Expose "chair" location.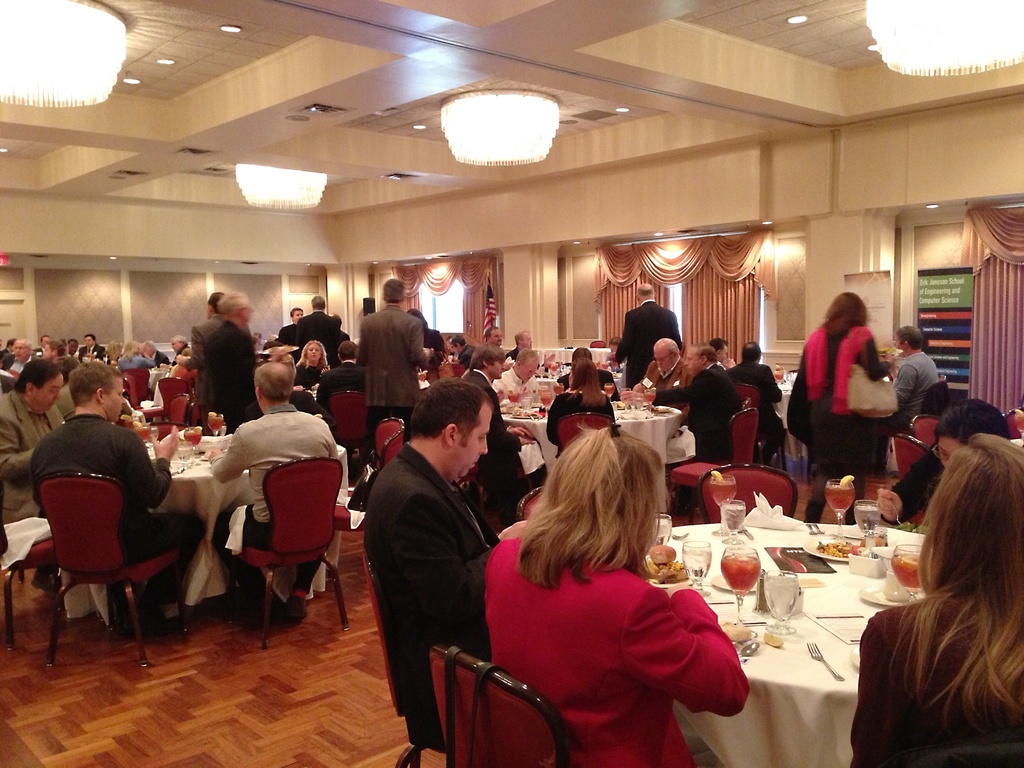
Exposed at x1=21 y1=448 x2=184 y2=674.
